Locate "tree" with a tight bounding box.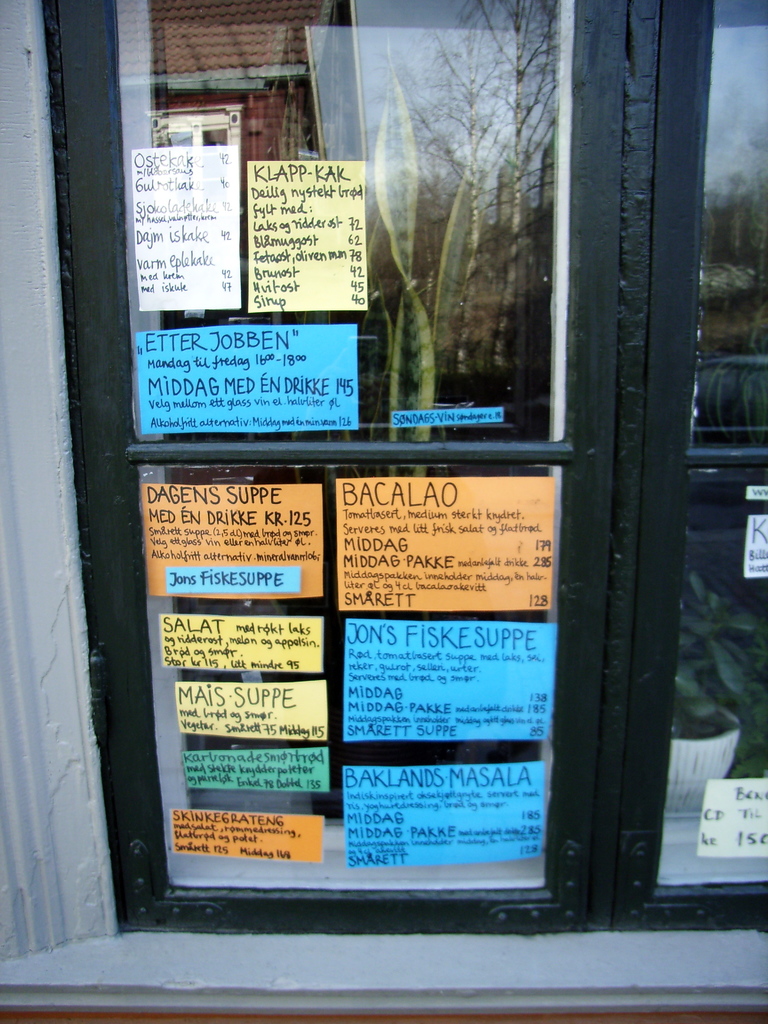
rect(383, 0, 563, 373).
